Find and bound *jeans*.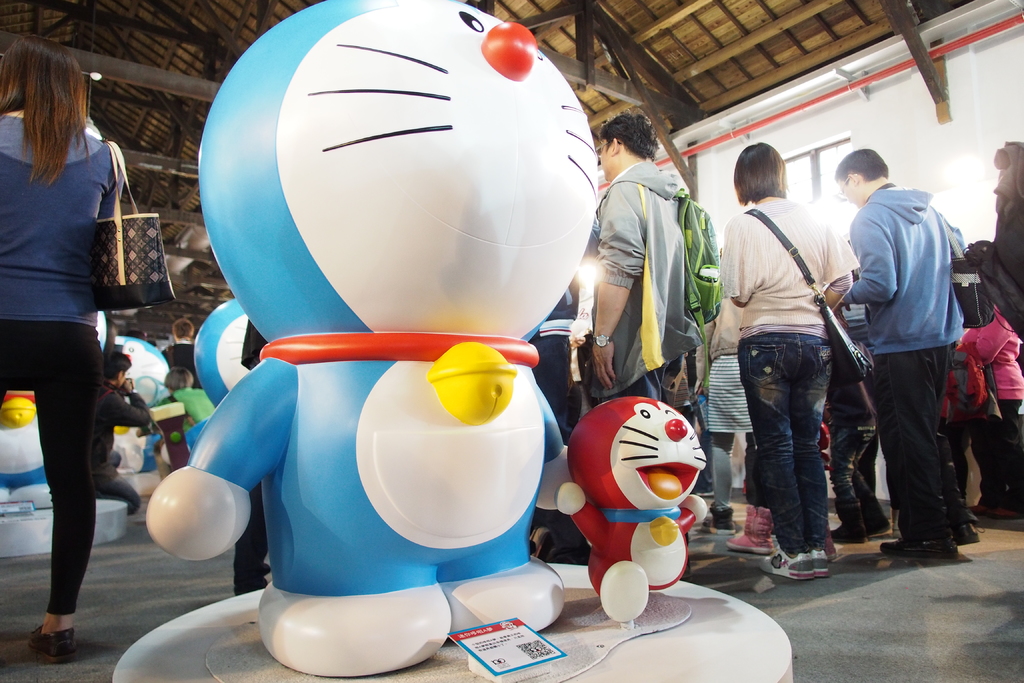
Bound: locate(749, 336, 854, 585).
